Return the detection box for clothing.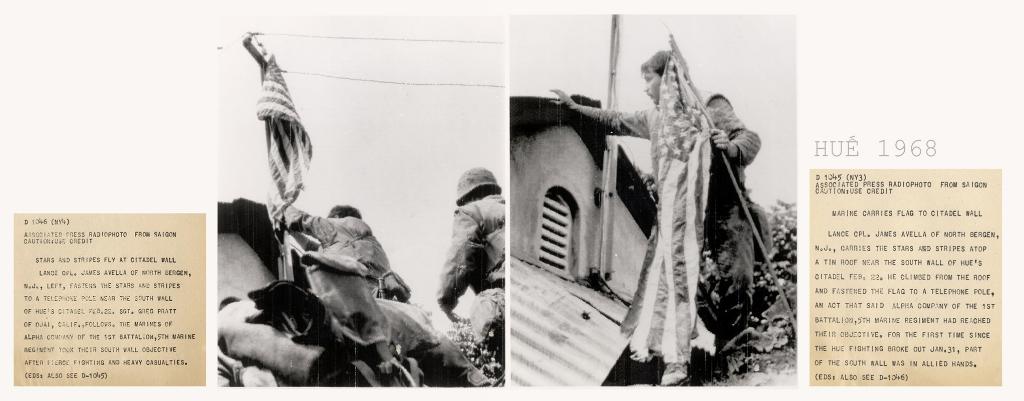
region(441, 193, 513, 360).
